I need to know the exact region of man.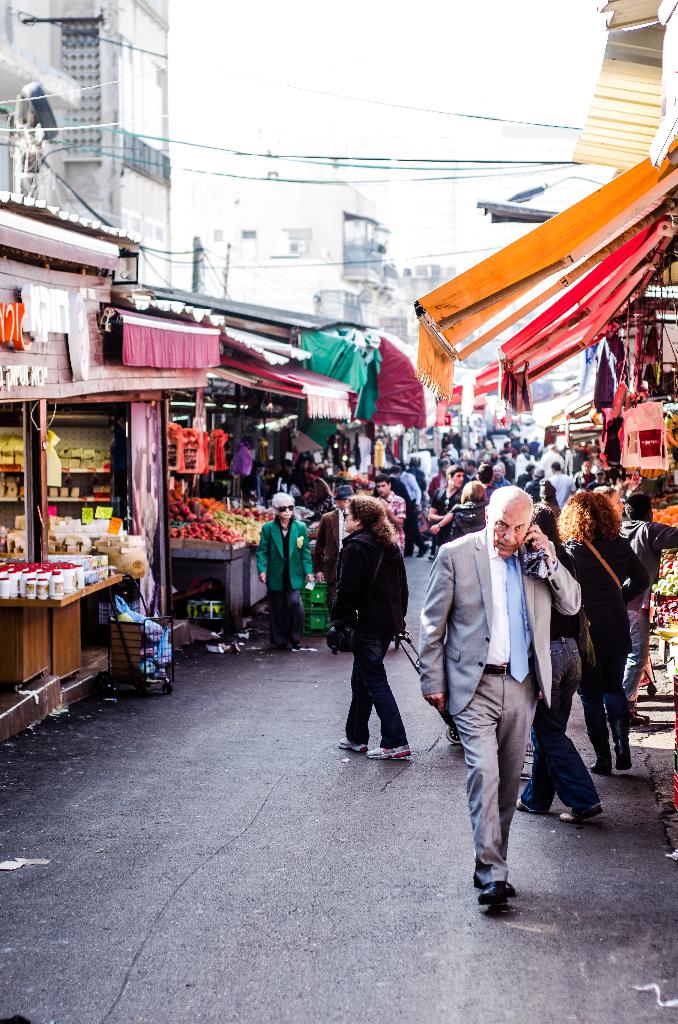
Region: bbox=(371, 478, 408, 559).
